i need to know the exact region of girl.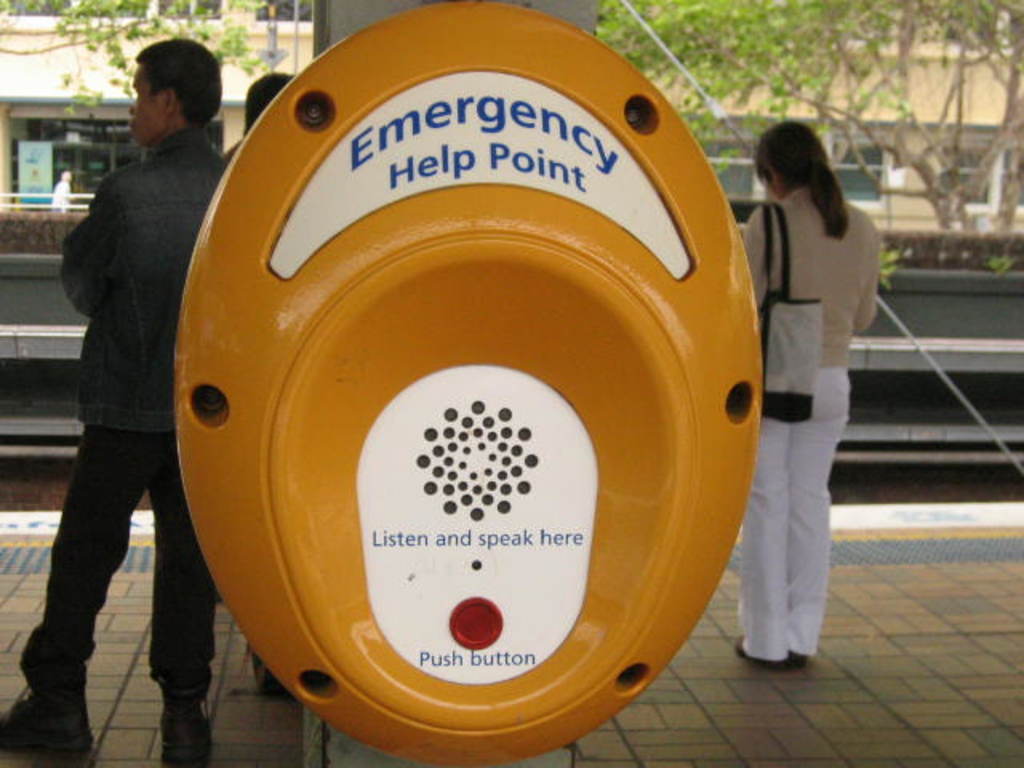
Region: 741,122,890,670.
